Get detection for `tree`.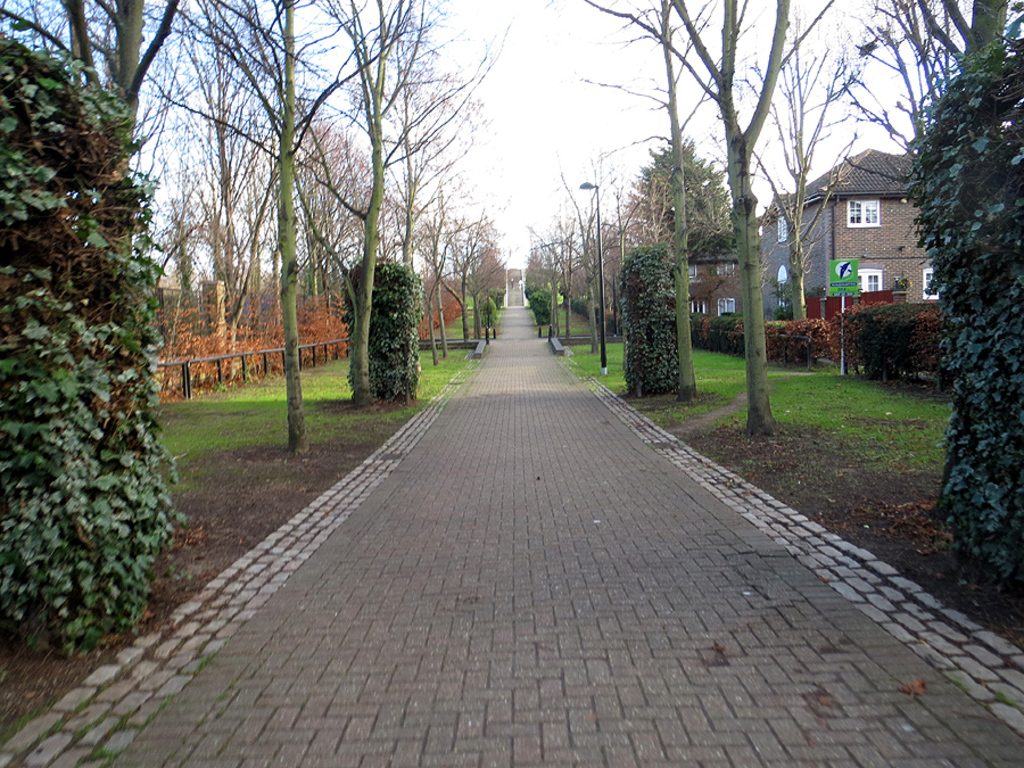
Detection: (left=899, top=32, right=1023, bottom=584).
